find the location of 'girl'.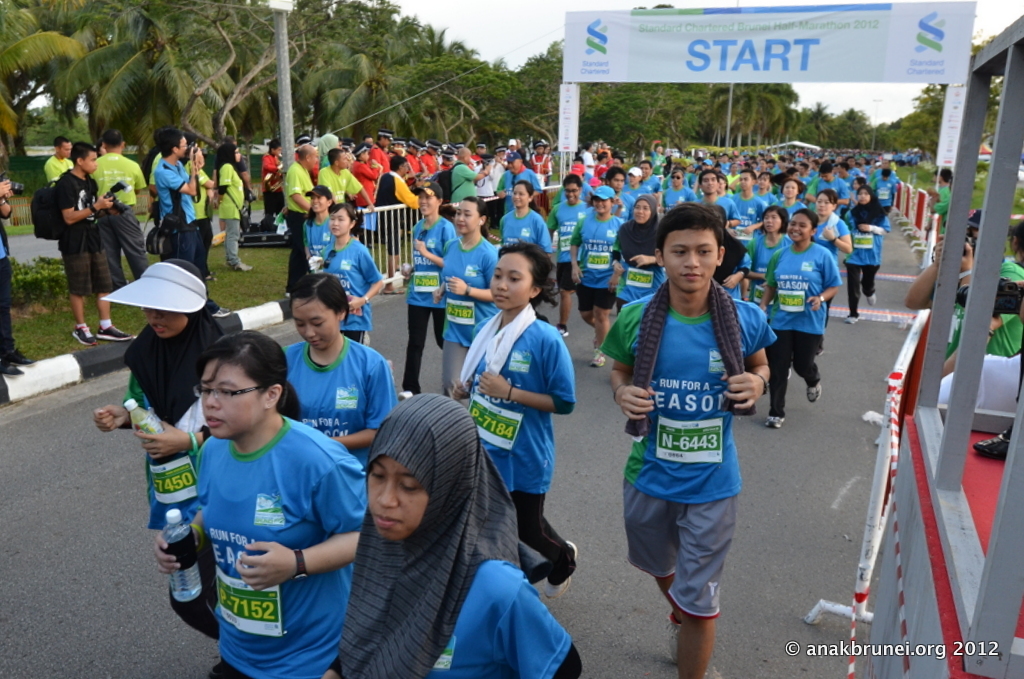
Location: (500,178,553,270).
